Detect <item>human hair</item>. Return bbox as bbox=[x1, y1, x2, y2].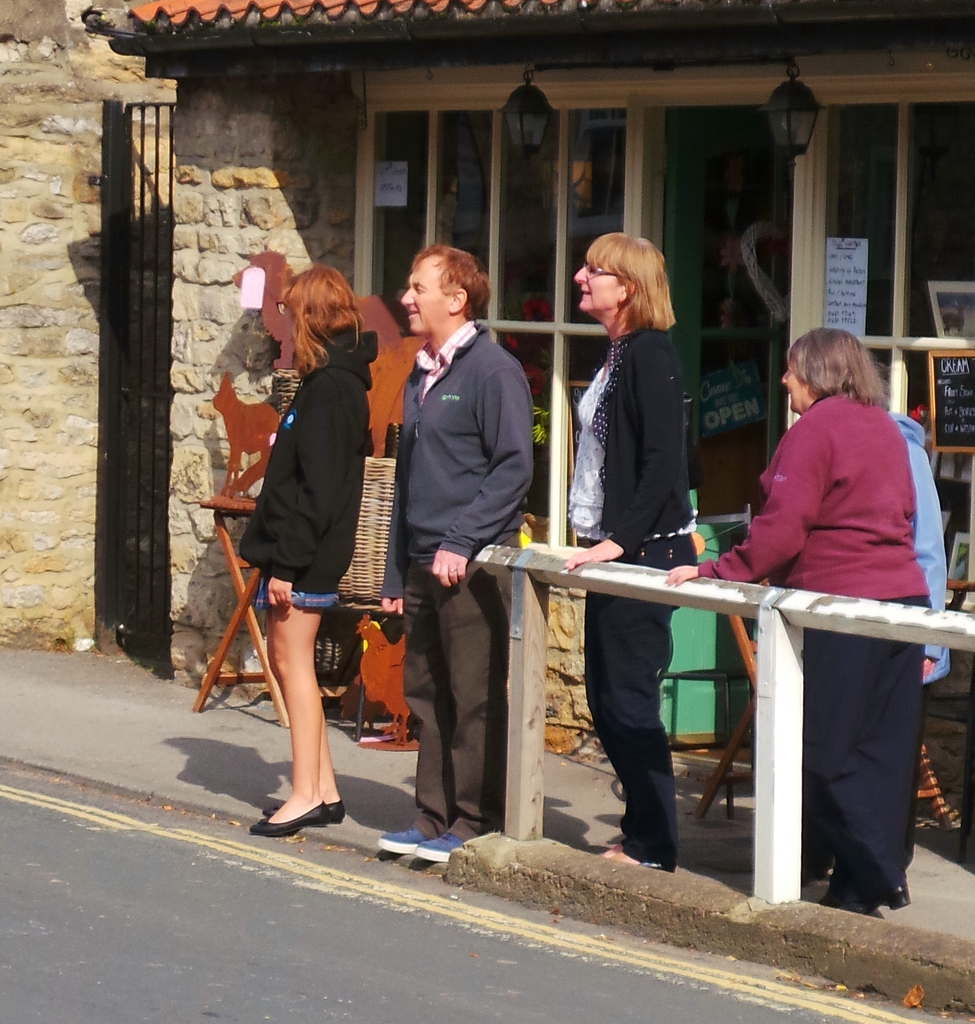
bbox=[789, 326, 890, 408].
